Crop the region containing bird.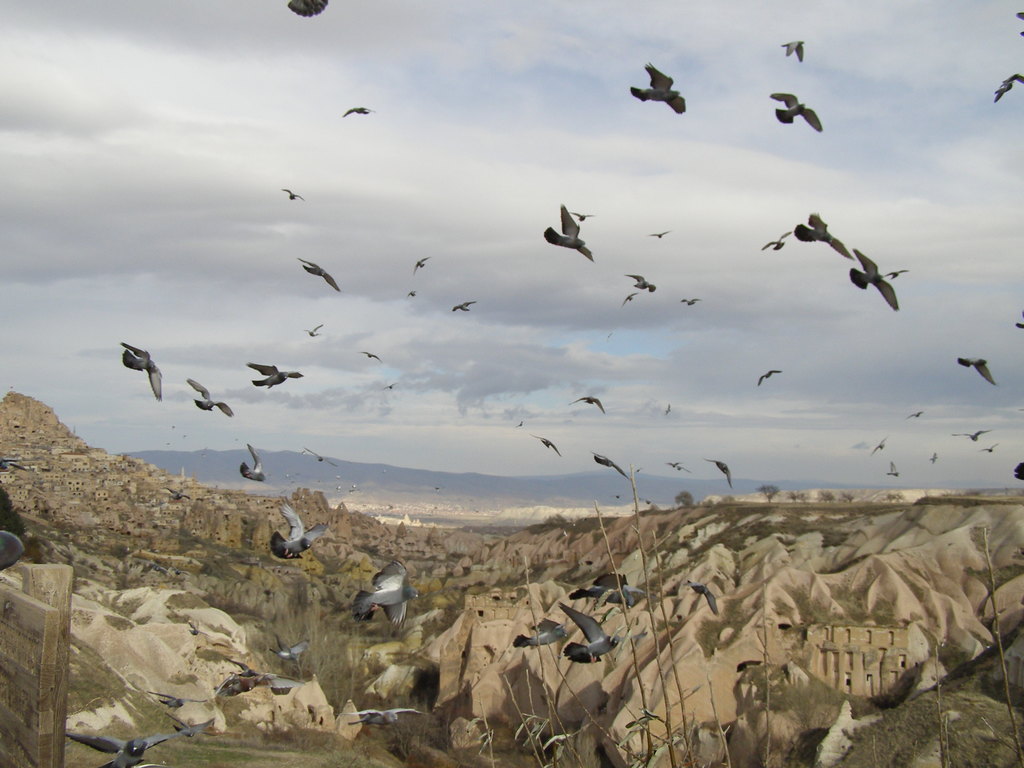
Crop region: (583, 448, 633, 481).
